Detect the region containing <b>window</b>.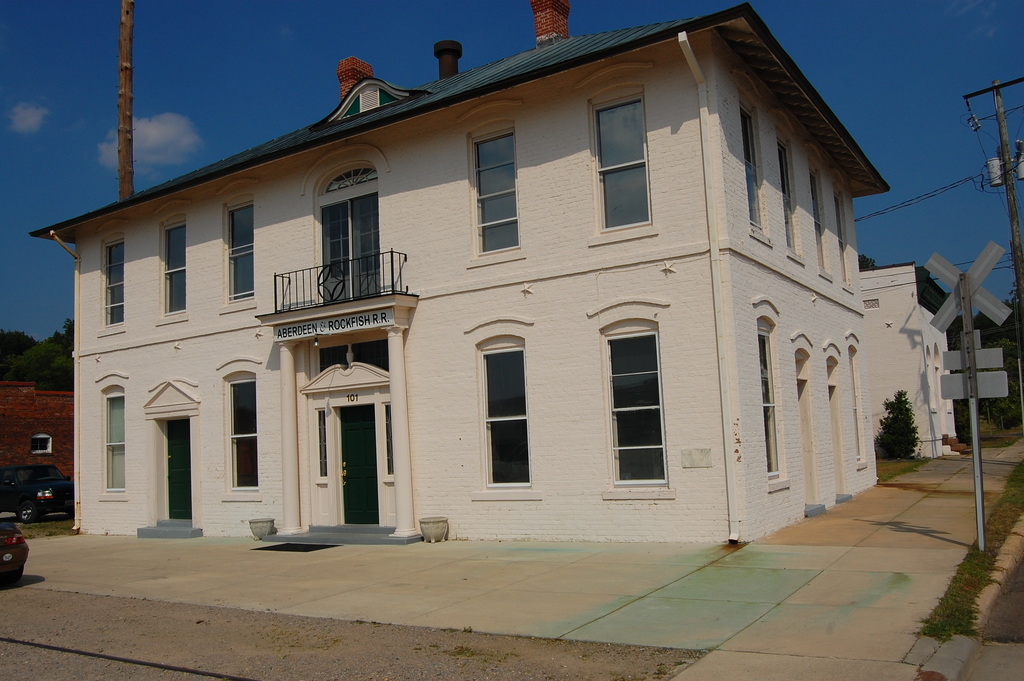
BBox(465, 315, 540, 499).
